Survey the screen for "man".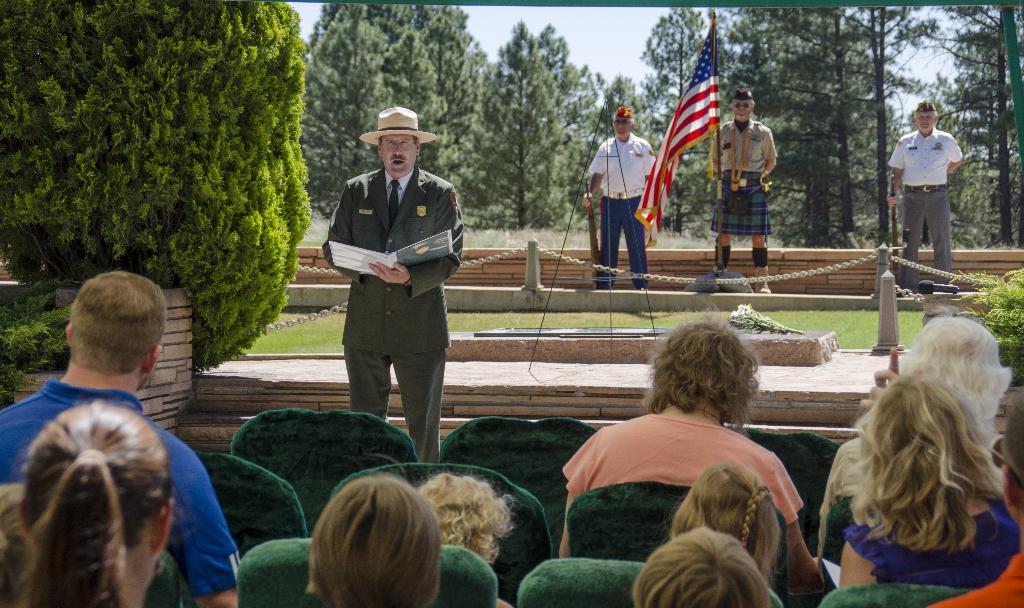
Survey found: <bbox>709, 92, 778, 294</bbox>.
